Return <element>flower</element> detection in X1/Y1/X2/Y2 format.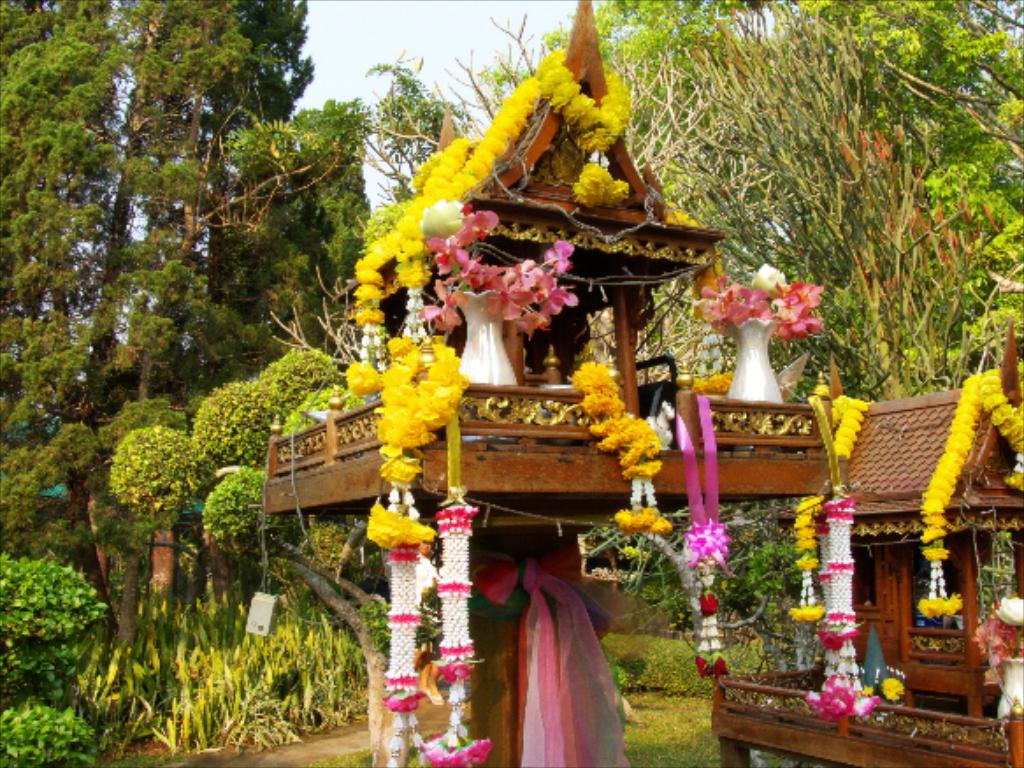
720/258/833/343.
